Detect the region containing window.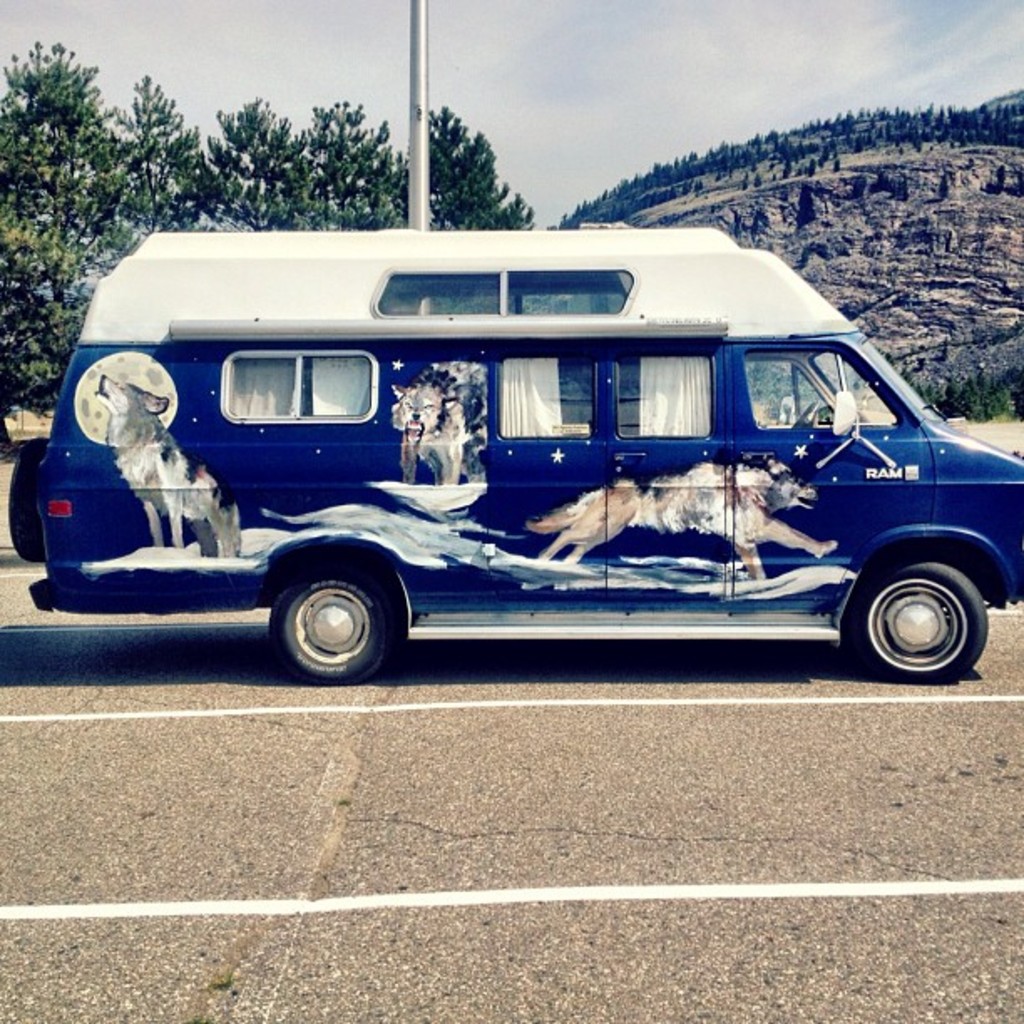
373:273:639:320.
